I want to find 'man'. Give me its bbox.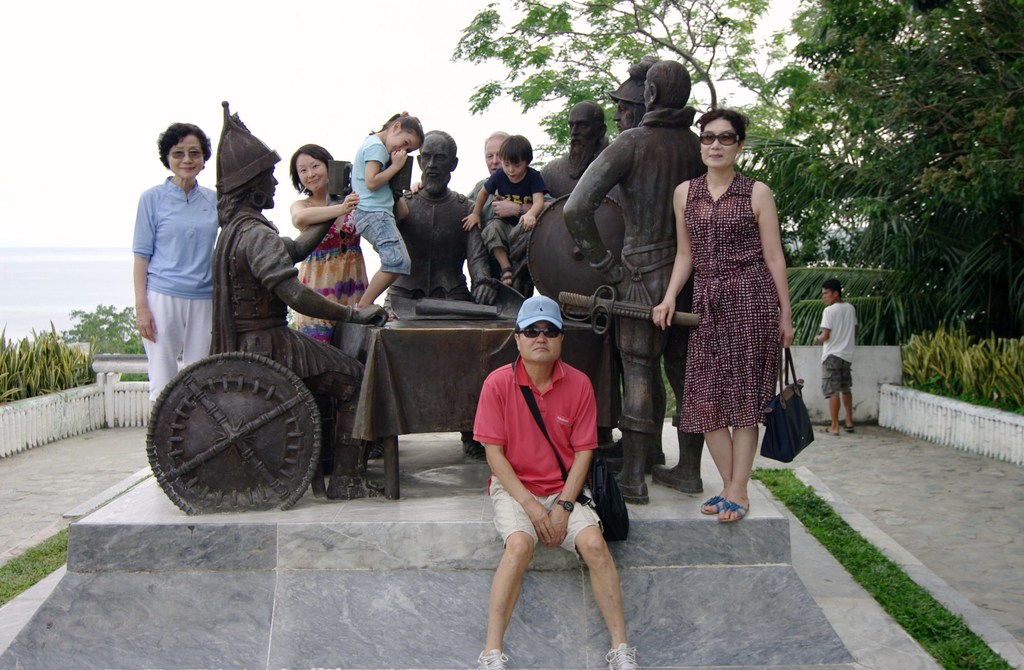
box=[408, 131, 559, 223].
